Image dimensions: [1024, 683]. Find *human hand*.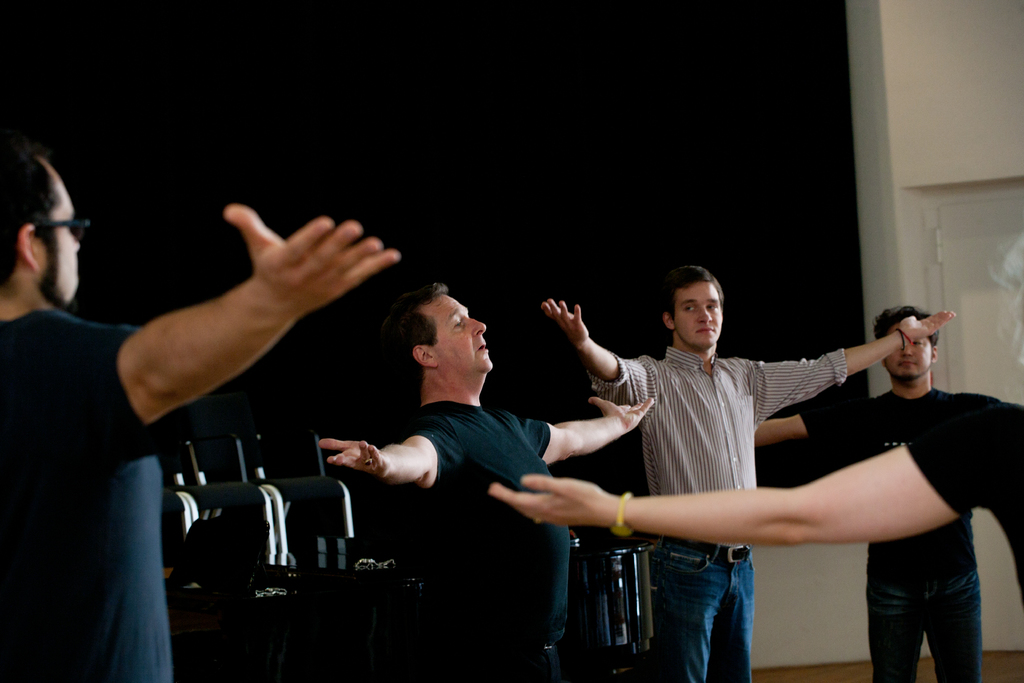
locate(316, 436, 389, 479).
